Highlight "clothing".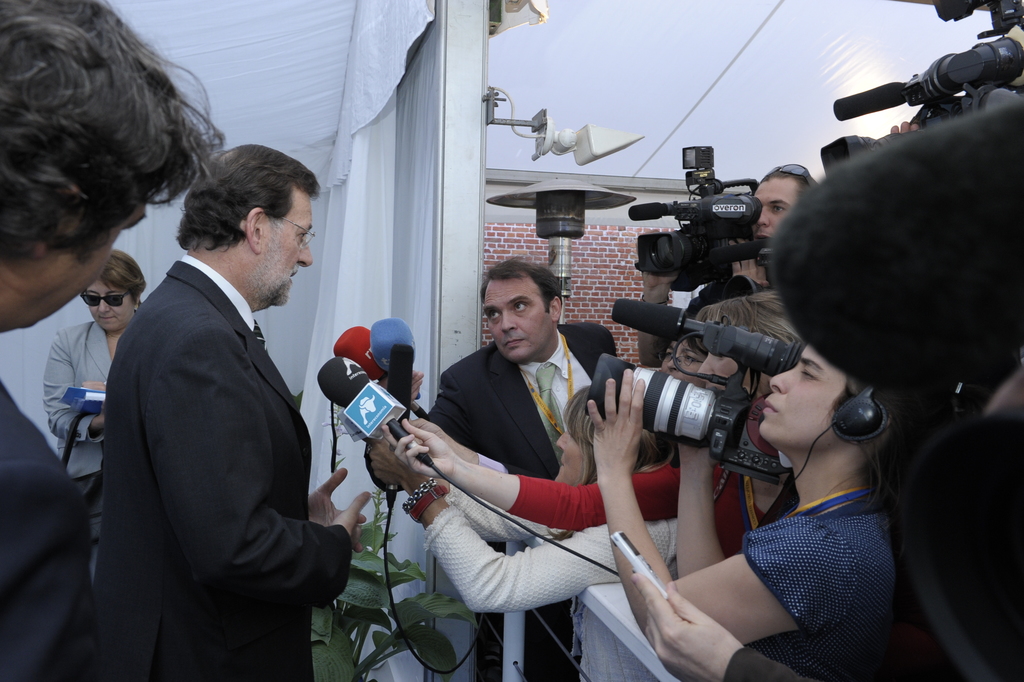
Highlighted region: l=0, t=387, r=107, b=681.
